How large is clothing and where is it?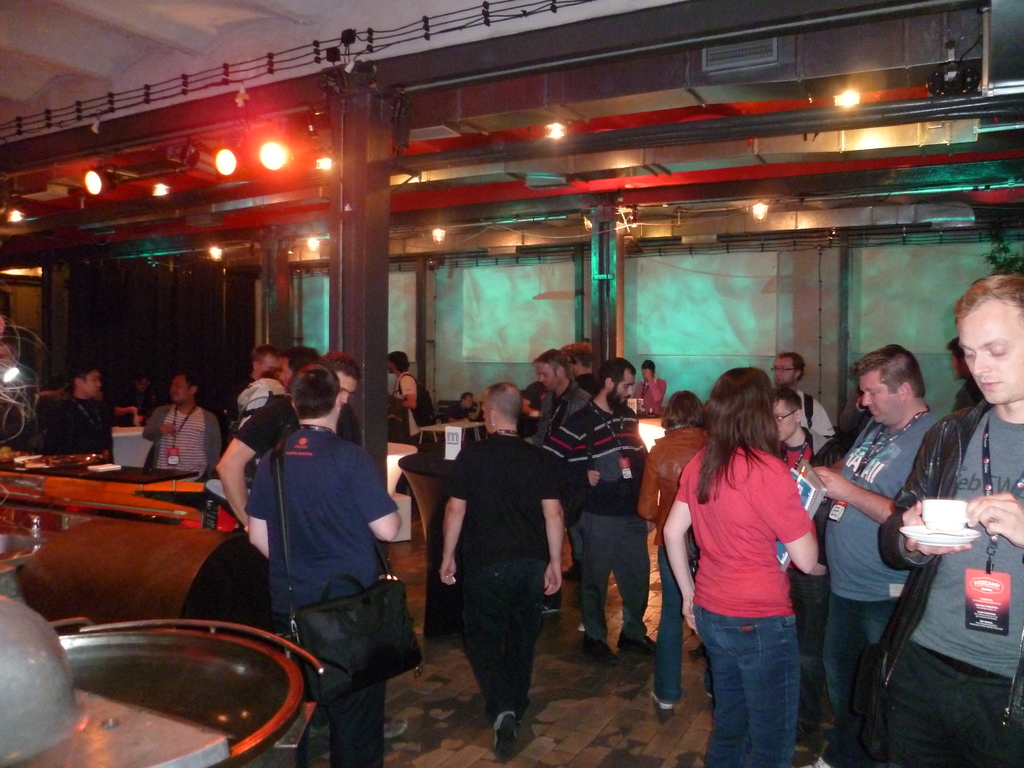
Bounding box: left=397, top=367, right=424, bottom=422.
